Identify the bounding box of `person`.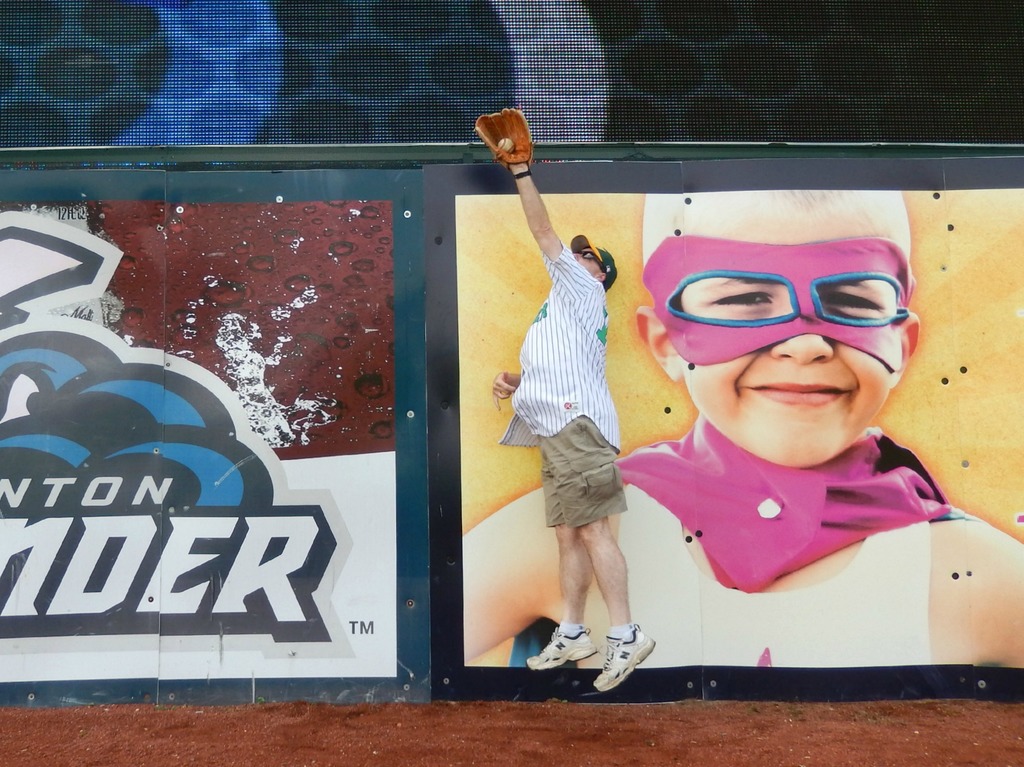
region(490, 123, 652, 695).
